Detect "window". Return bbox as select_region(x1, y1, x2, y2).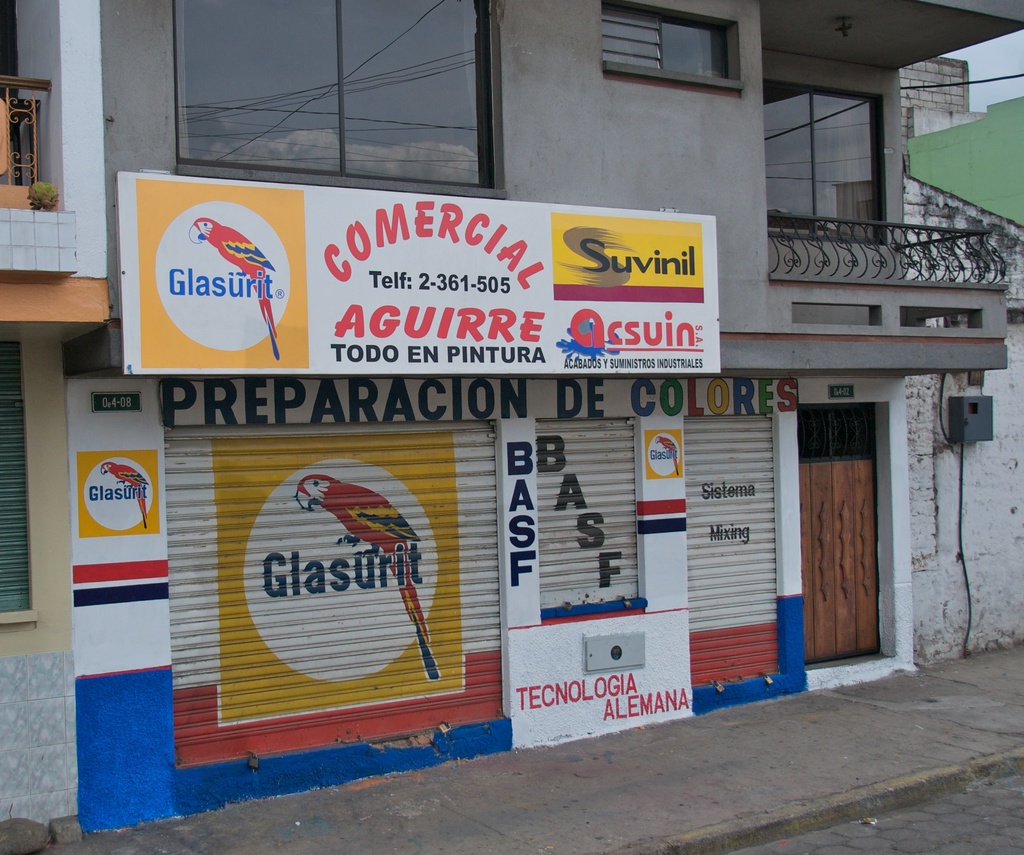
select_region(614, 8, 756, 78).
